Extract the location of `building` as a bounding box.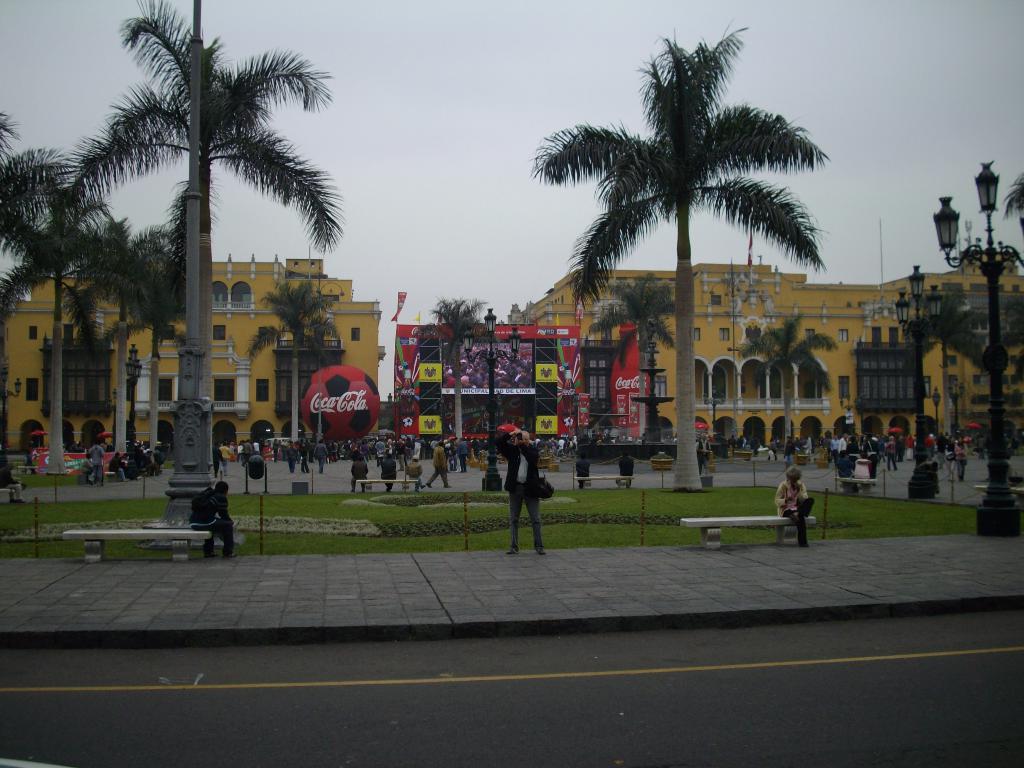
l=396, t=312, r=647, b=450.
